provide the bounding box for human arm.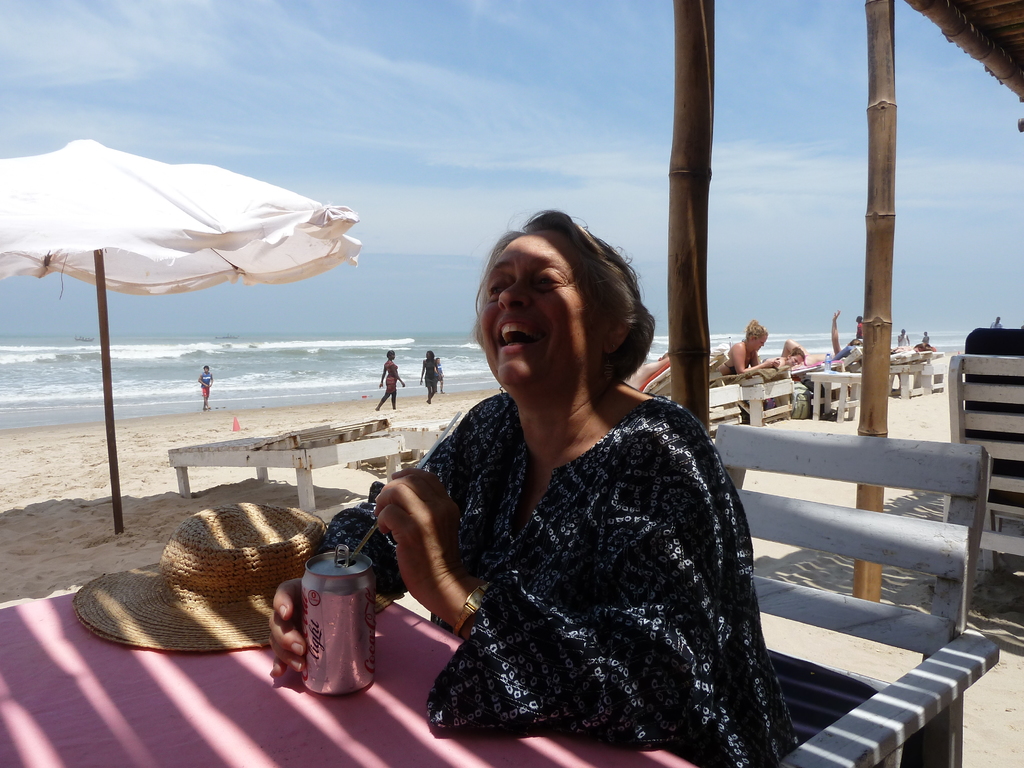
[x1=830, y1=307, x2=844, y2=356].
